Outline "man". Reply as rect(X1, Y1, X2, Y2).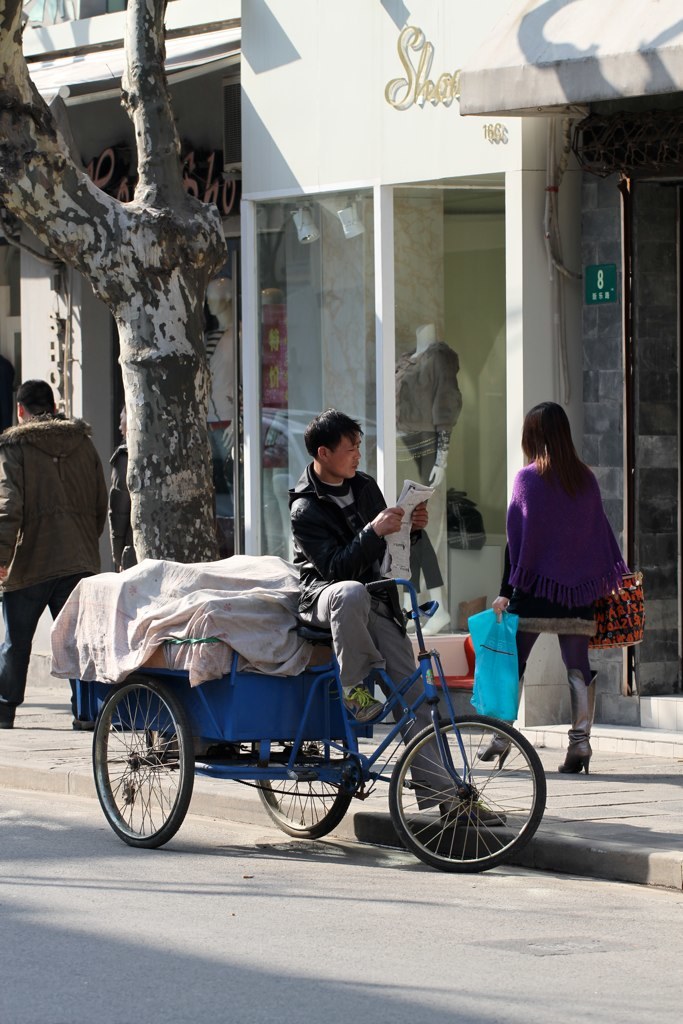
rect(0, 377, 111, 729).
